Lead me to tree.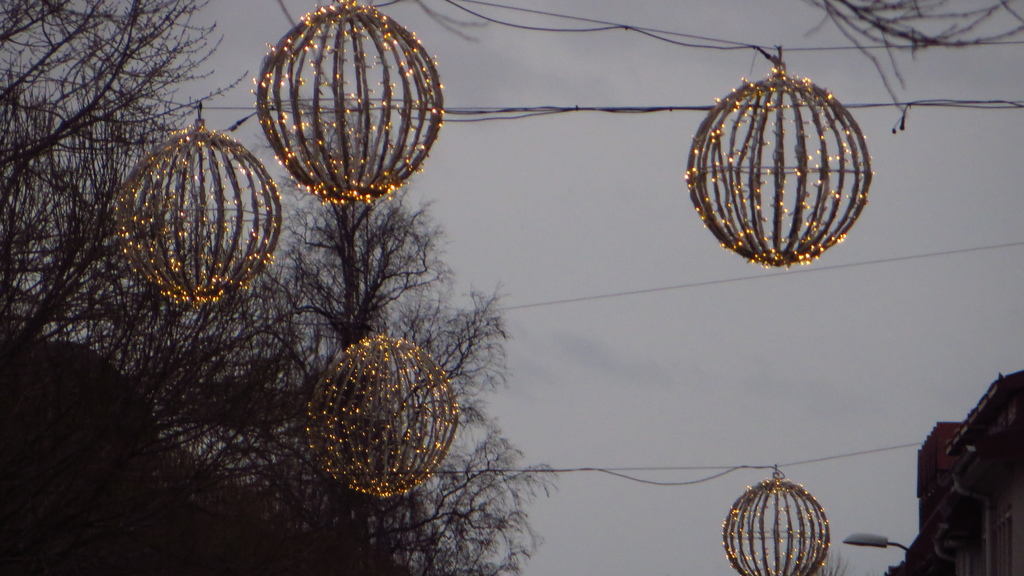
Lead to rect(84, 92, 563, 575).
